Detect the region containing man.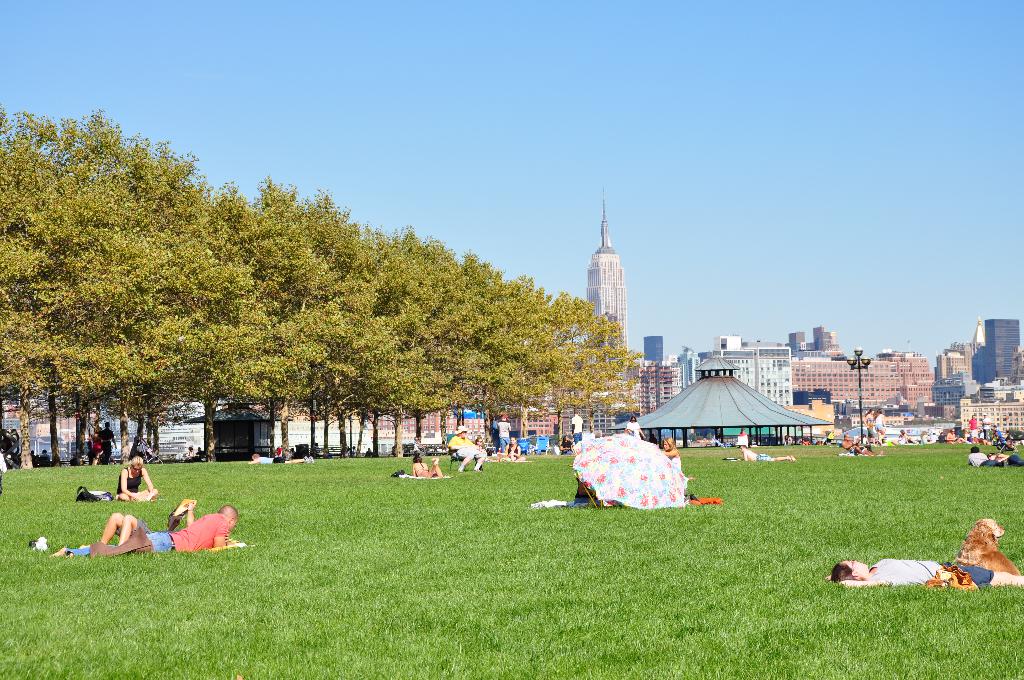
pyautogui.locateOnScreen(496, 412, 510, 448).
